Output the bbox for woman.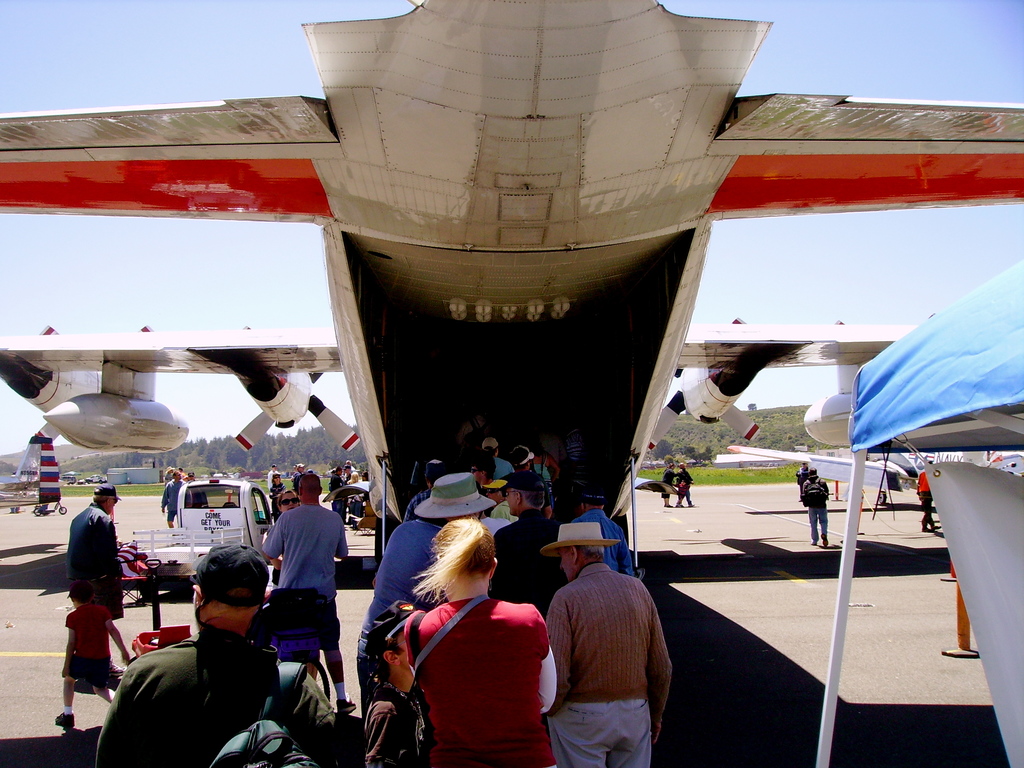
box(663, 460, 682, 508).
